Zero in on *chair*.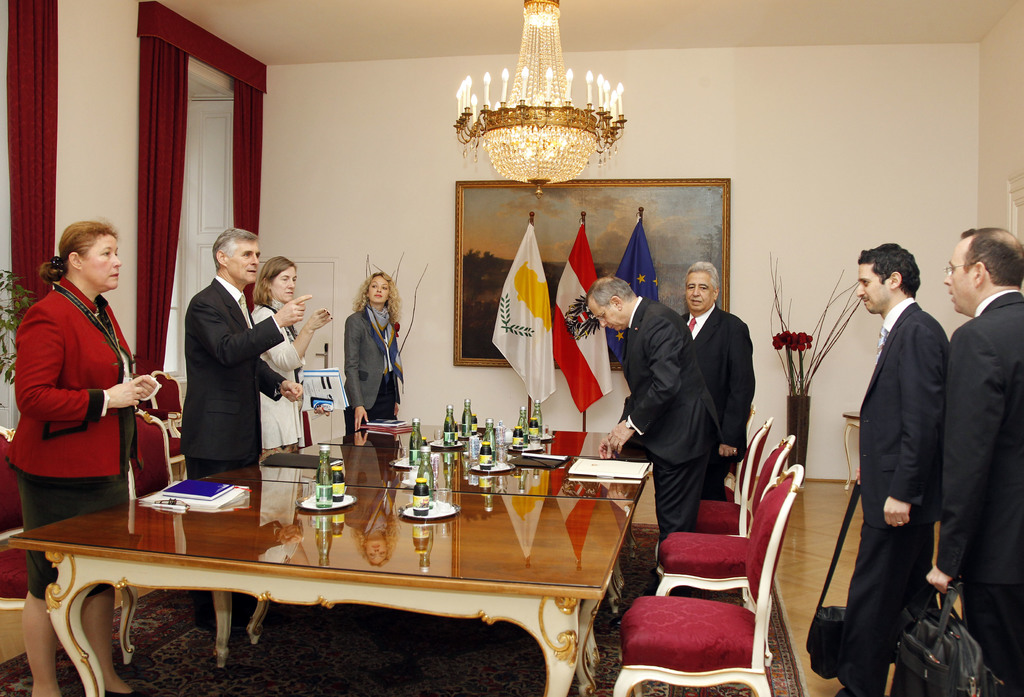
Zeroed in: box(662, 469, 792, 663).
